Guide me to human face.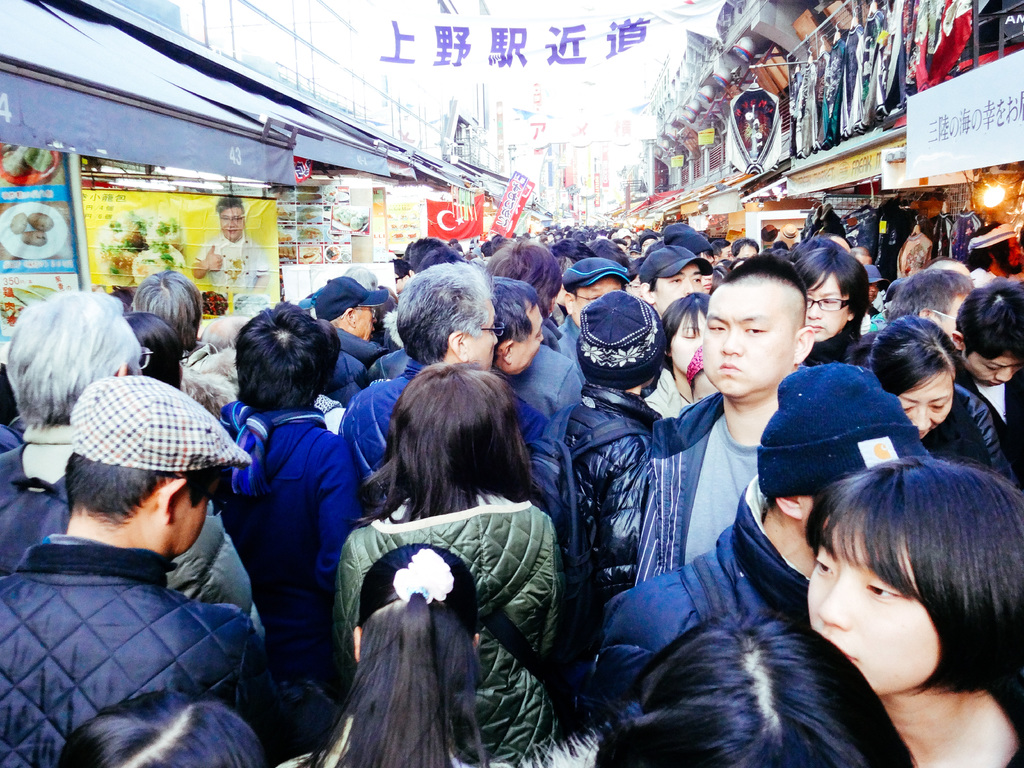
Guidance: box=[704, 287, 794, 398].
